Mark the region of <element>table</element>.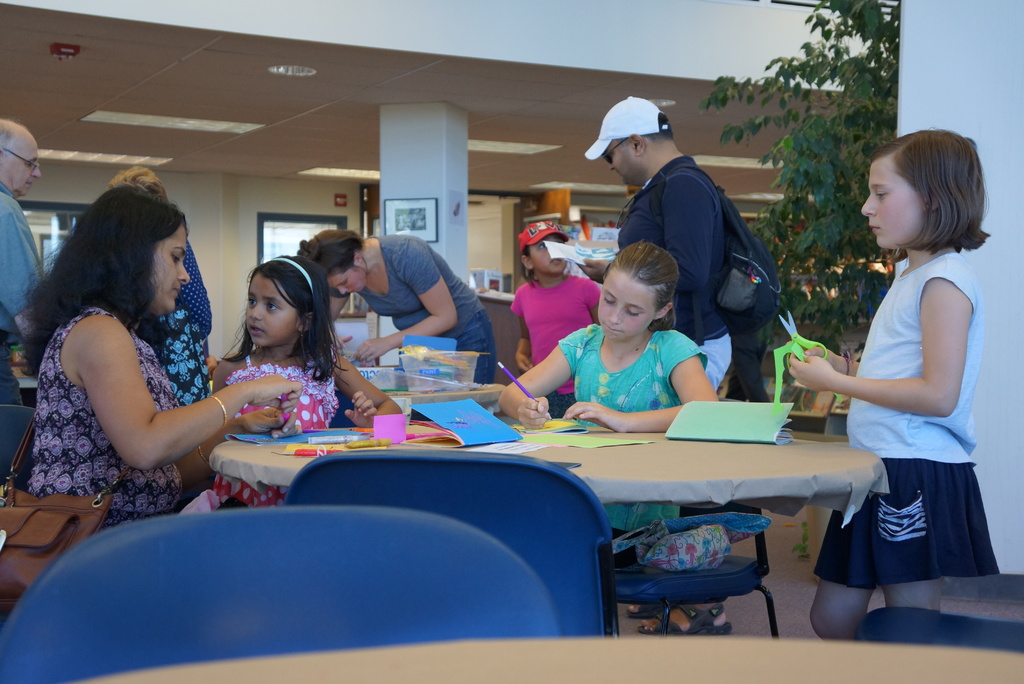
Region: BBox(209, 417, 890, 530).
